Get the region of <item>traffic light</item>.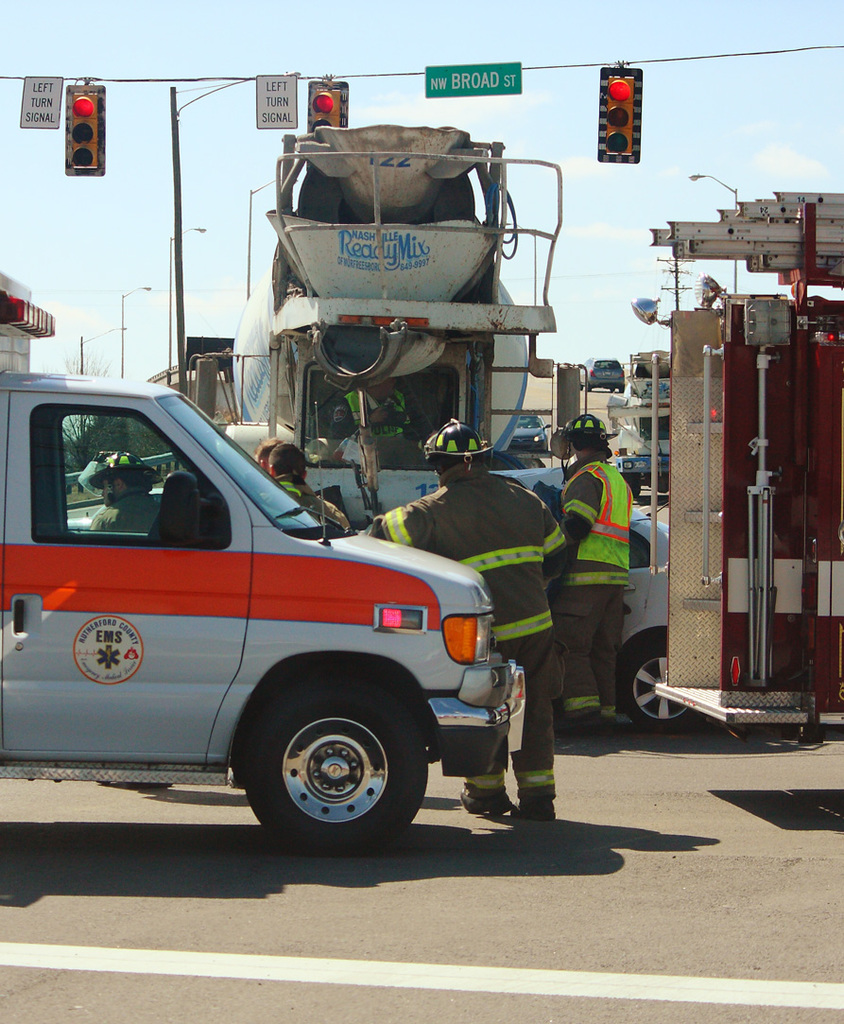
x1=305, y1=76, x2=352, y2=130.
